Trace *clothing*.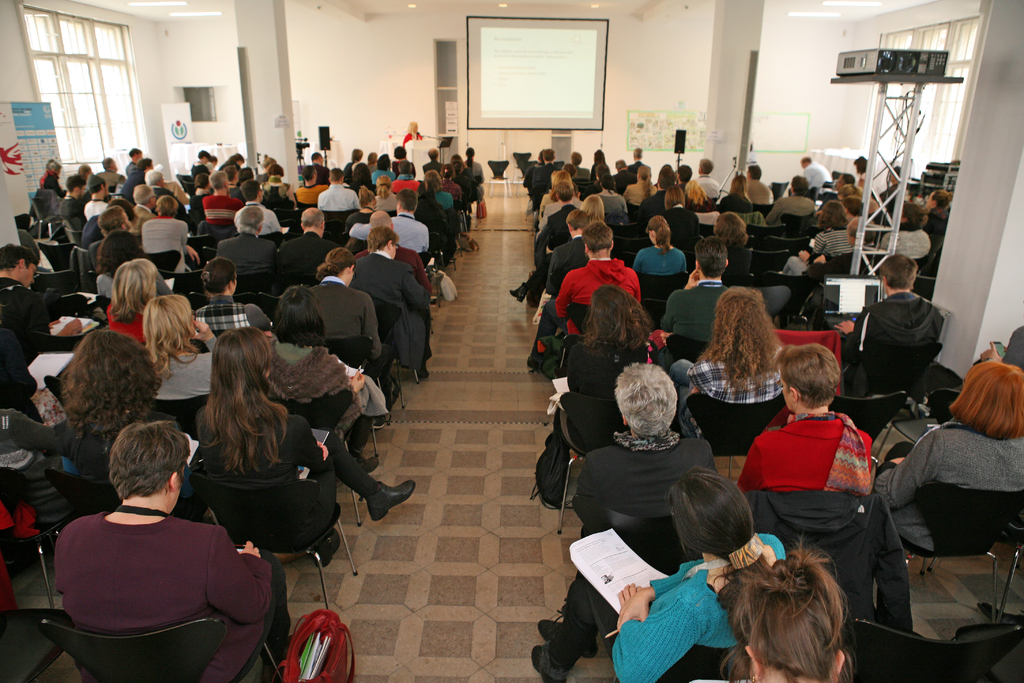
Traced to pyautogui.locateOnScreen(575, 166, 589, 178).
